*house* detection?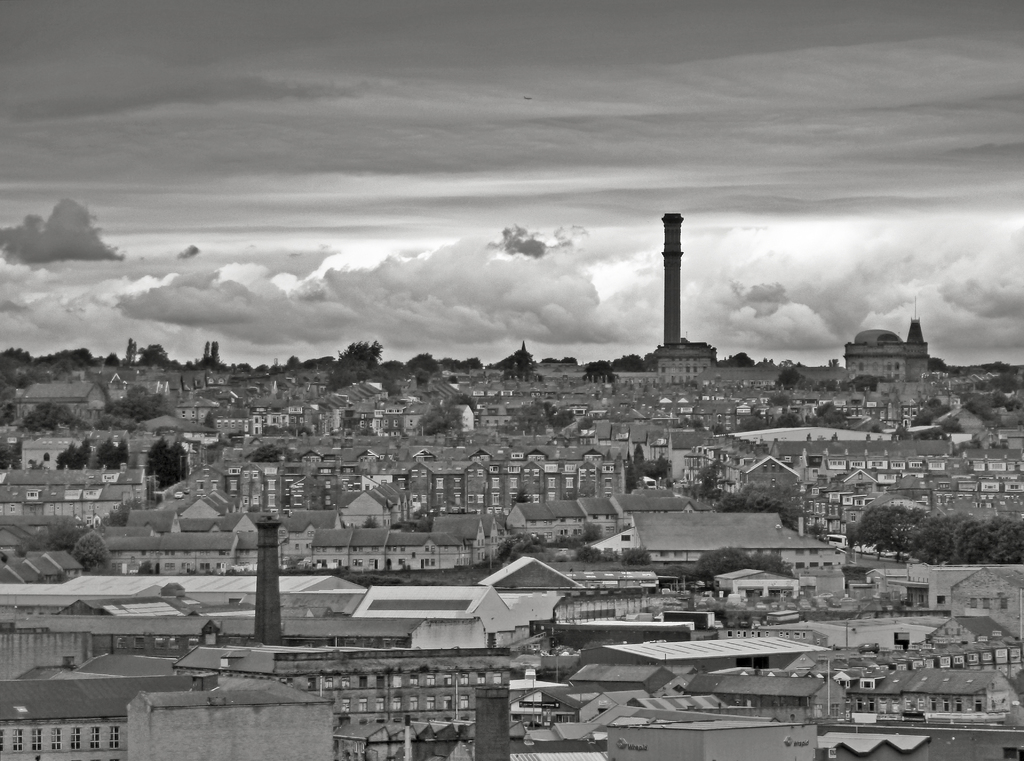
[left=948, top=569, right=1023, bottom=639]
